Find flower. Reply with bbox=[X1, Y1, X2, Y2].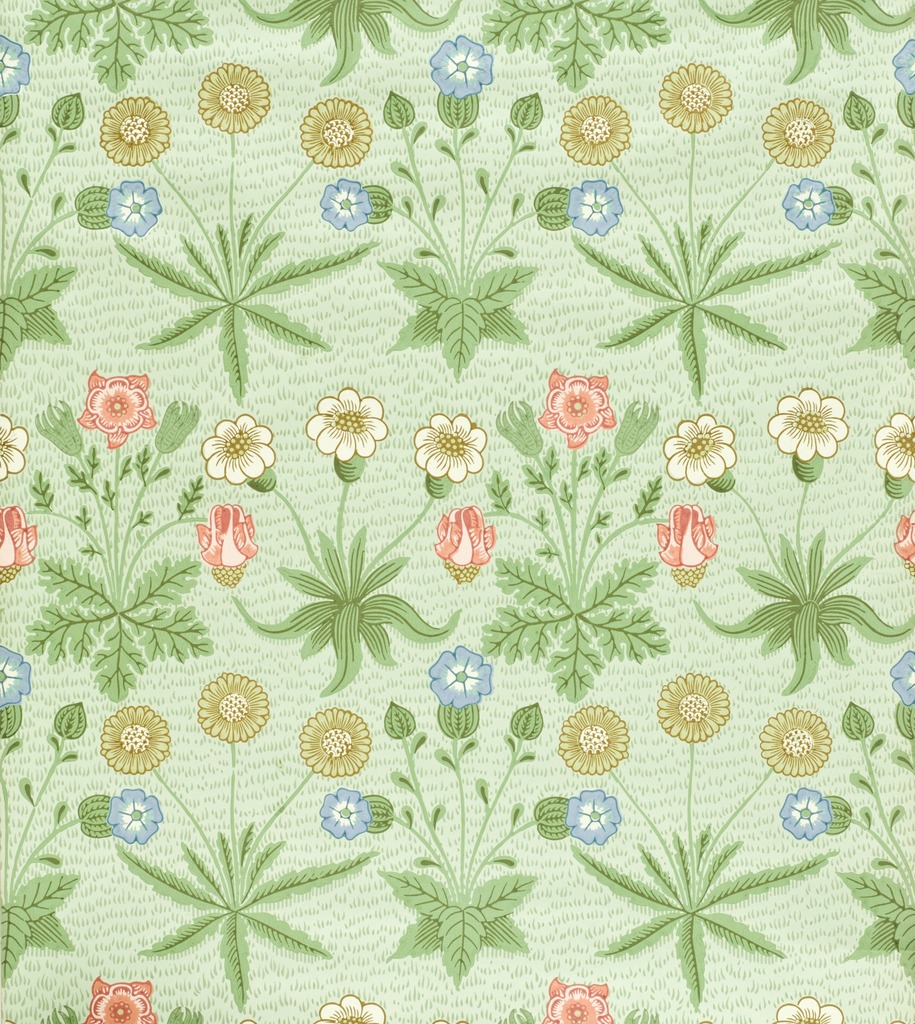
bbox=[321, 180, 370, 228].
